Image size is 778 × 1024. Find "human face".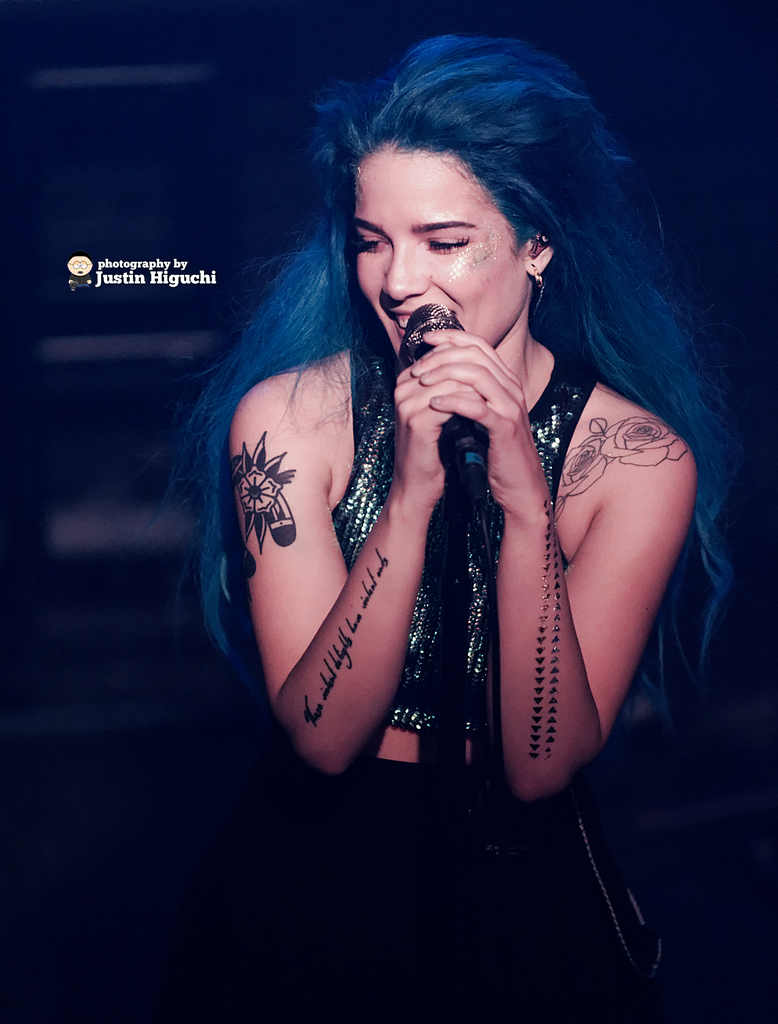
356,147,528,352.
